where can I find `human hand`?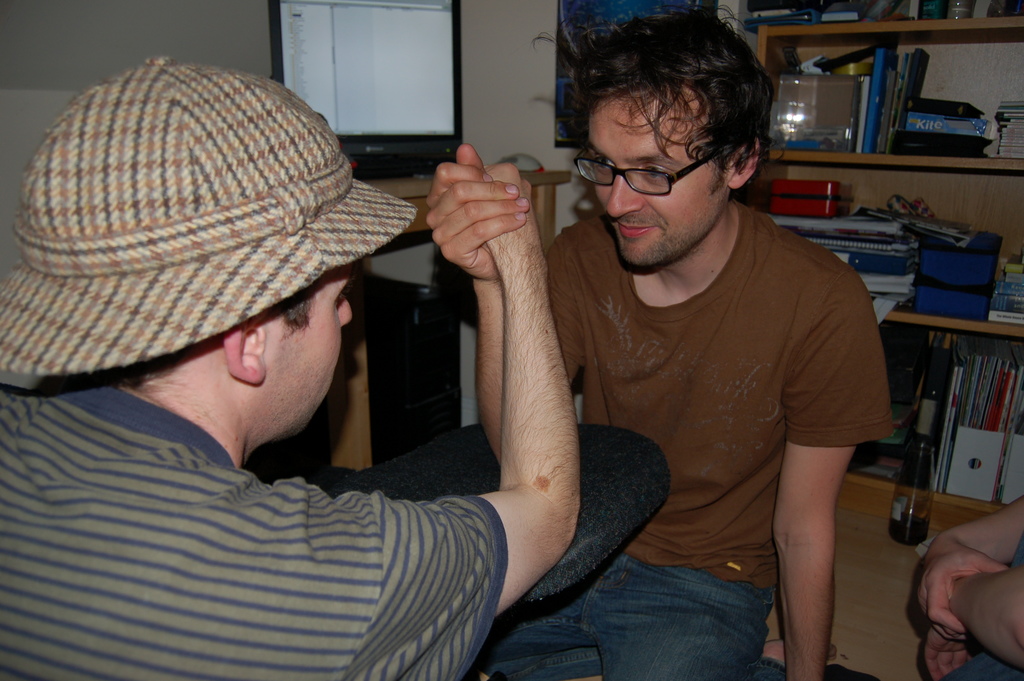
You can find it at detection(914, 546, 1012, 639).
